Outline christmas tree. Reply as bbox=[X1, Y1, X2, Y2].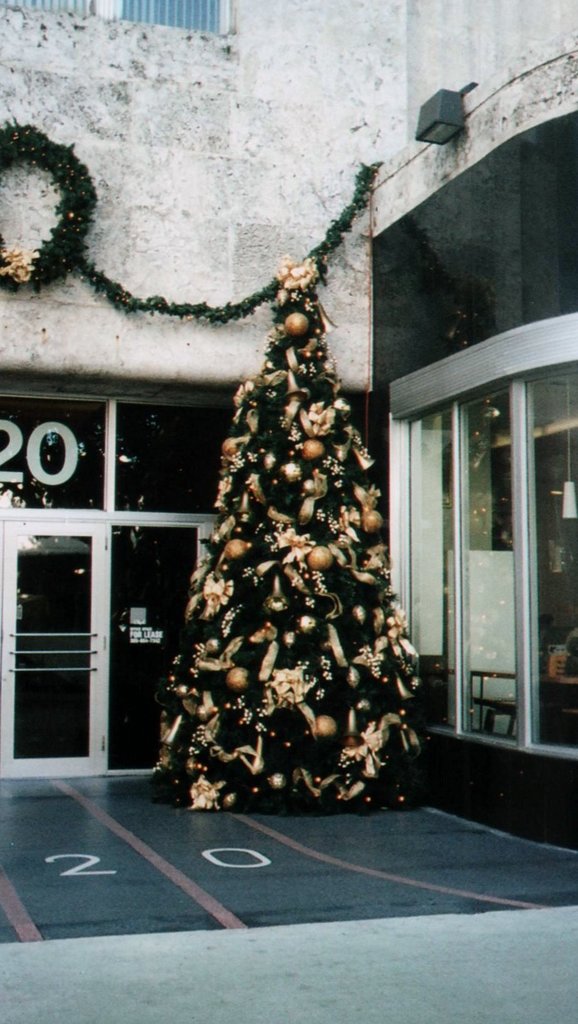
bbox=[151, 248, 436, 811].
